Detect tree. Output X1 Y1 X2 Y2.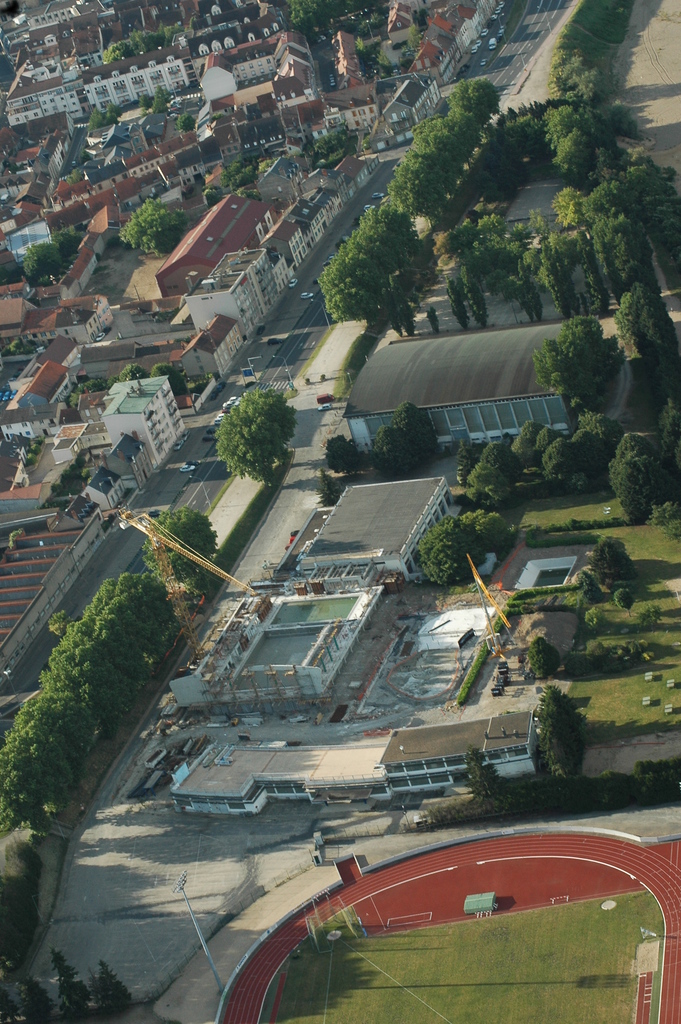
198 148 261 216.
